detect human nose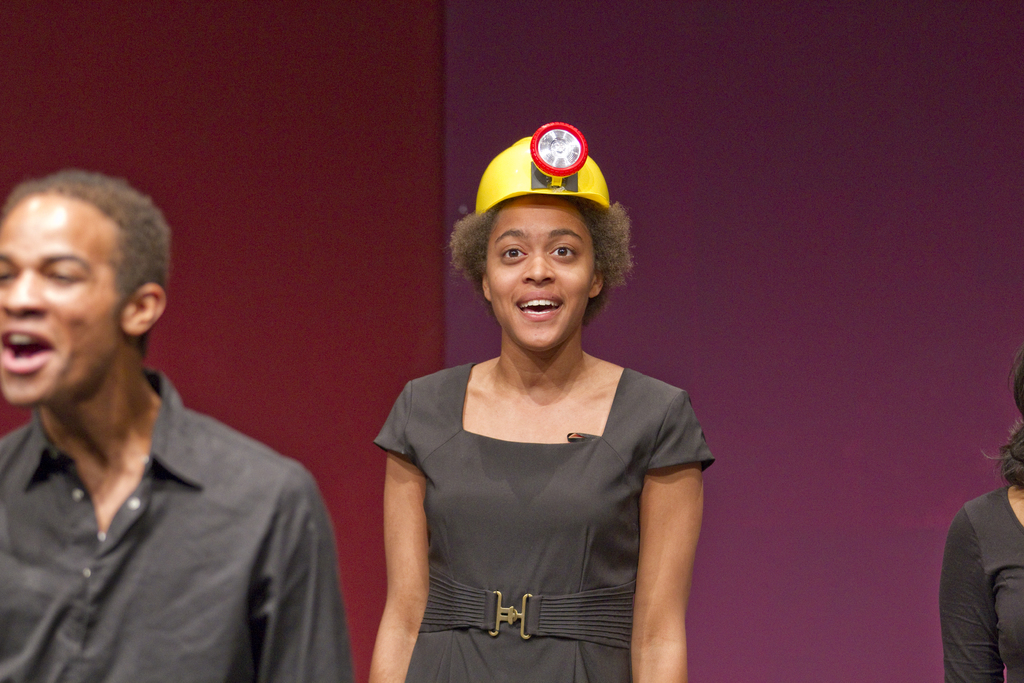
518/249/557/284
